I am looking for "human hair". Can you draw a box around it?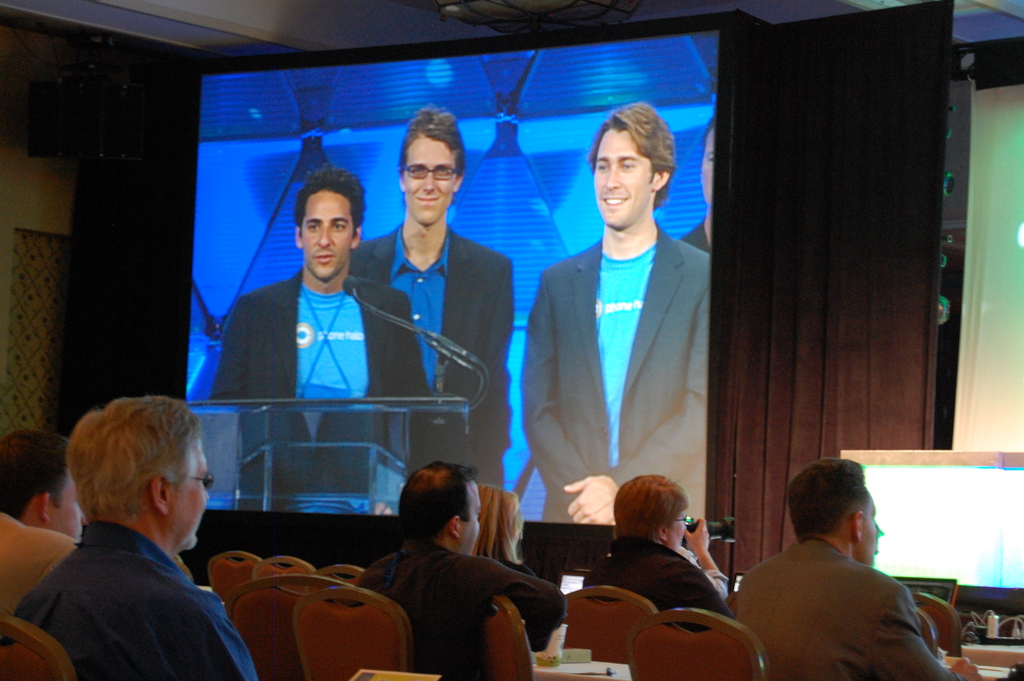
Sure, the bounding box is 591:100:678:202.
